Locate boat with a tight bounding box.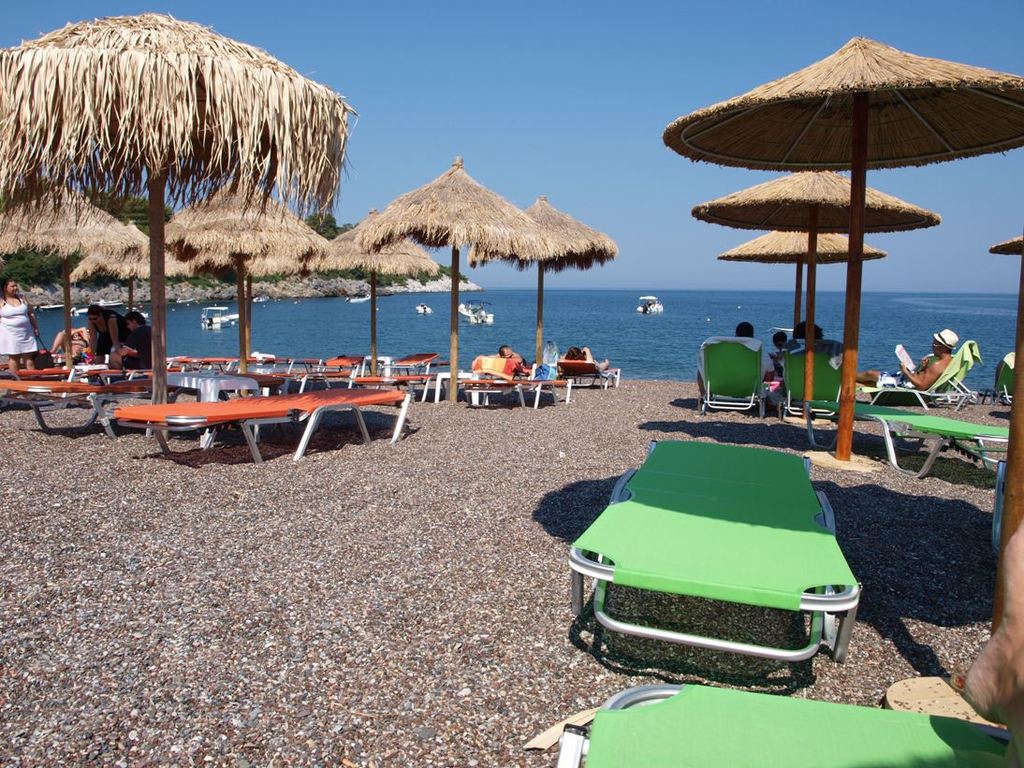
(457, 296, 493, 336).
